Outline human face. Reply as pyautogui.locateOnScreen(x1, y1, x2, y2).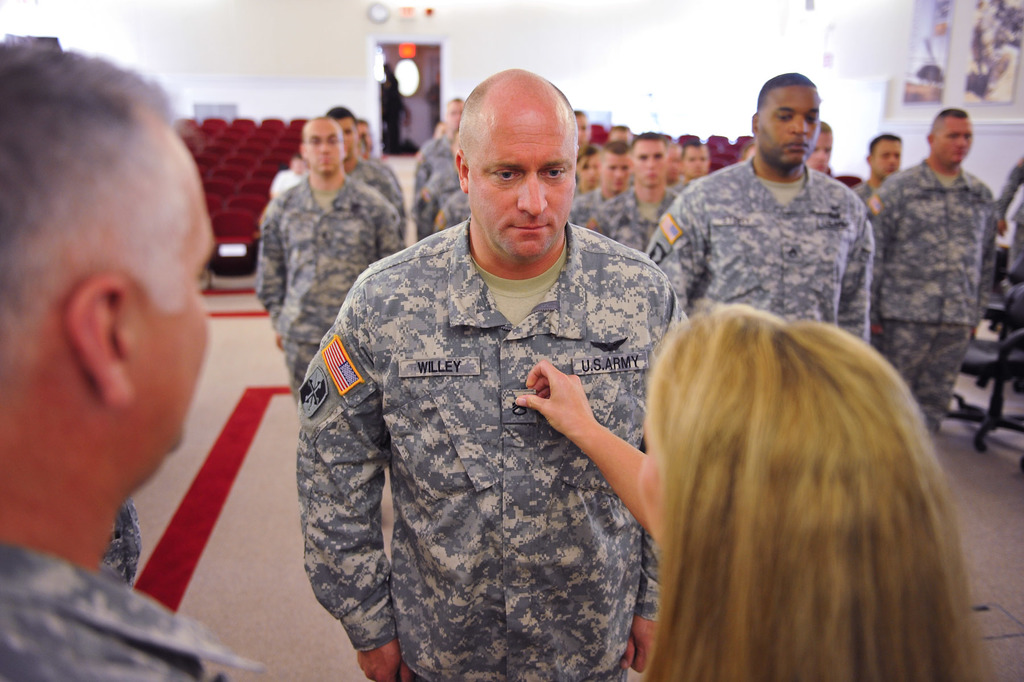
pyautogui.locateOnScreen(334, 120, 356, 160).
